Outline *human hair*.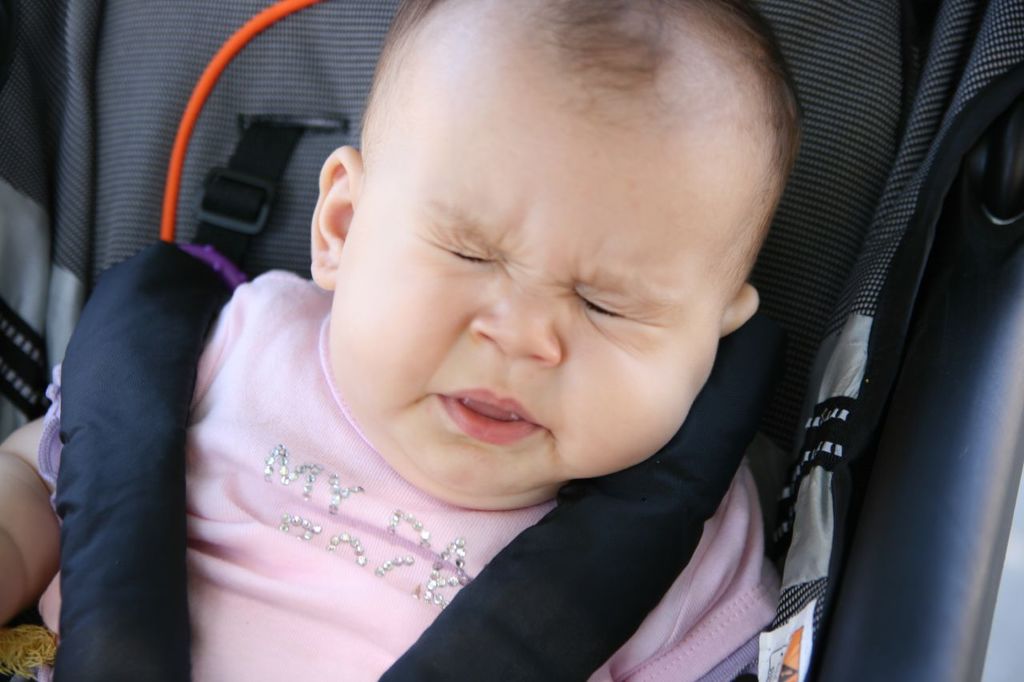
Outline: [x1=311, y1=5, x2=802, y2=417].
